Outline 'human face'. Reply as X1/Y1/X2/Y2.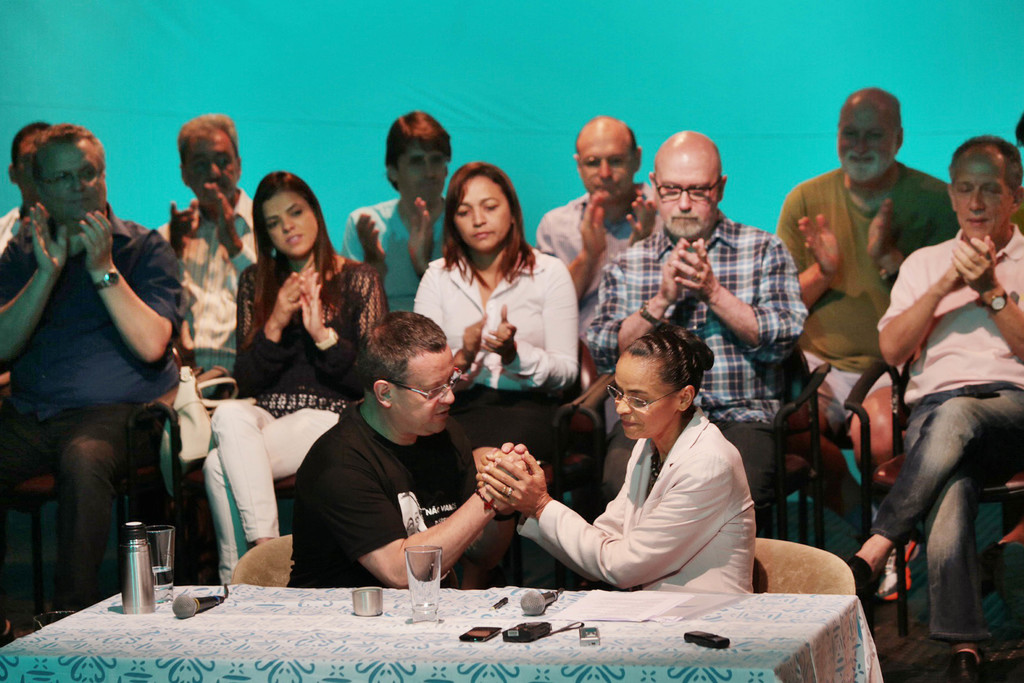
453/174/513/254.
